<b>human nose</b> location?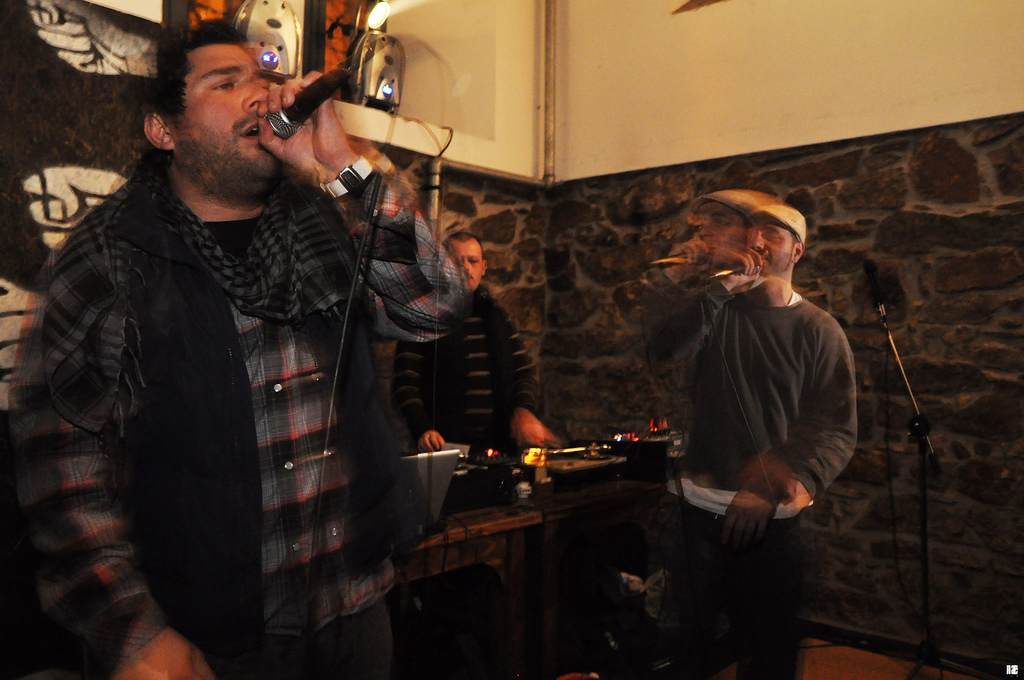
462, 257, 469, 268
